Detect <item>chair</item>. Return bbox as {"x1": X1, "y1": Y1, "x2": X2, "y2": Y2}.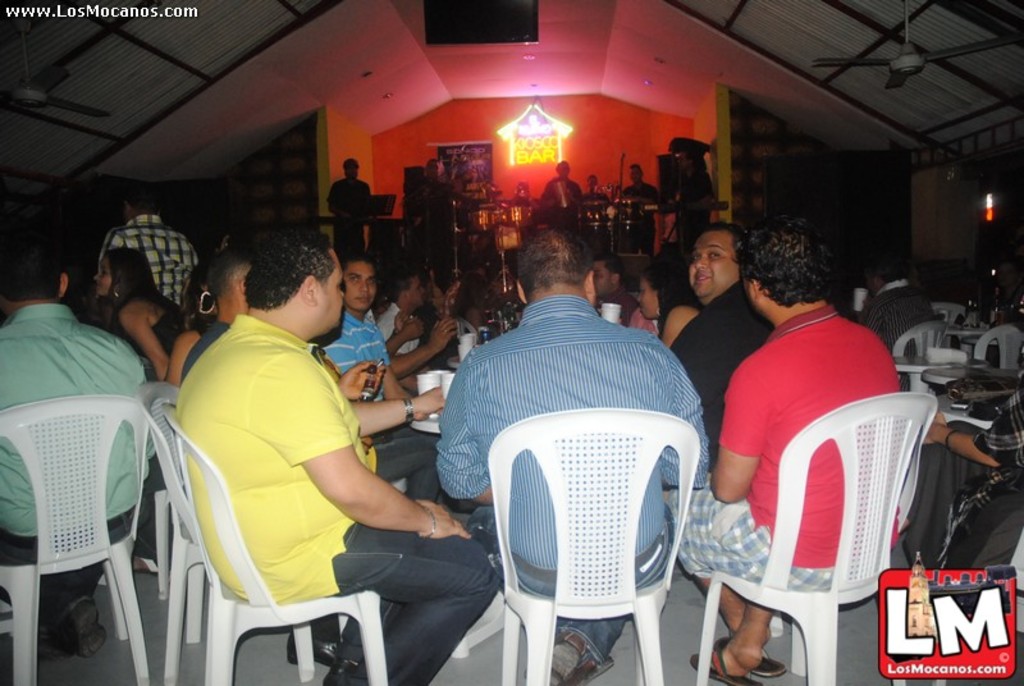
{"x1": 975, "y1": 328, "x2": 1021, "y2": 370}.
